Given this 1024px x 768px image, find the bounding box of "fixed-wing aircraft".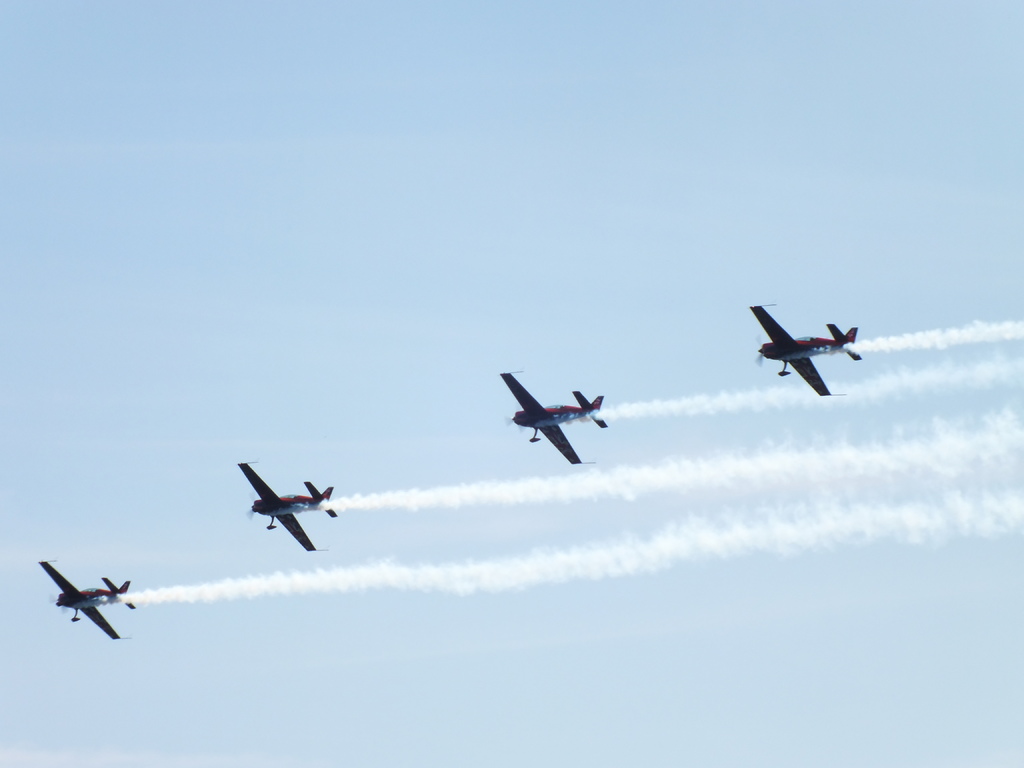
BBox(747, 298, 863, 396).
